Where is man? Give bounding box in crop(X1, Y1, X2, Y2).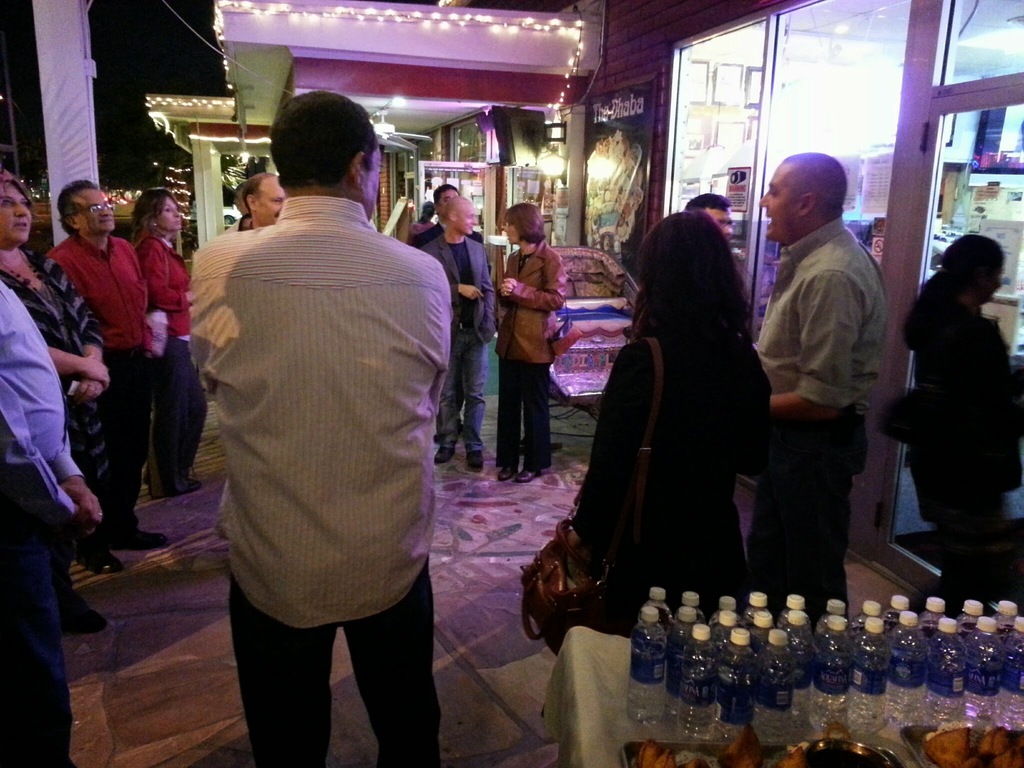
crop(754, 152, 893, 623).
